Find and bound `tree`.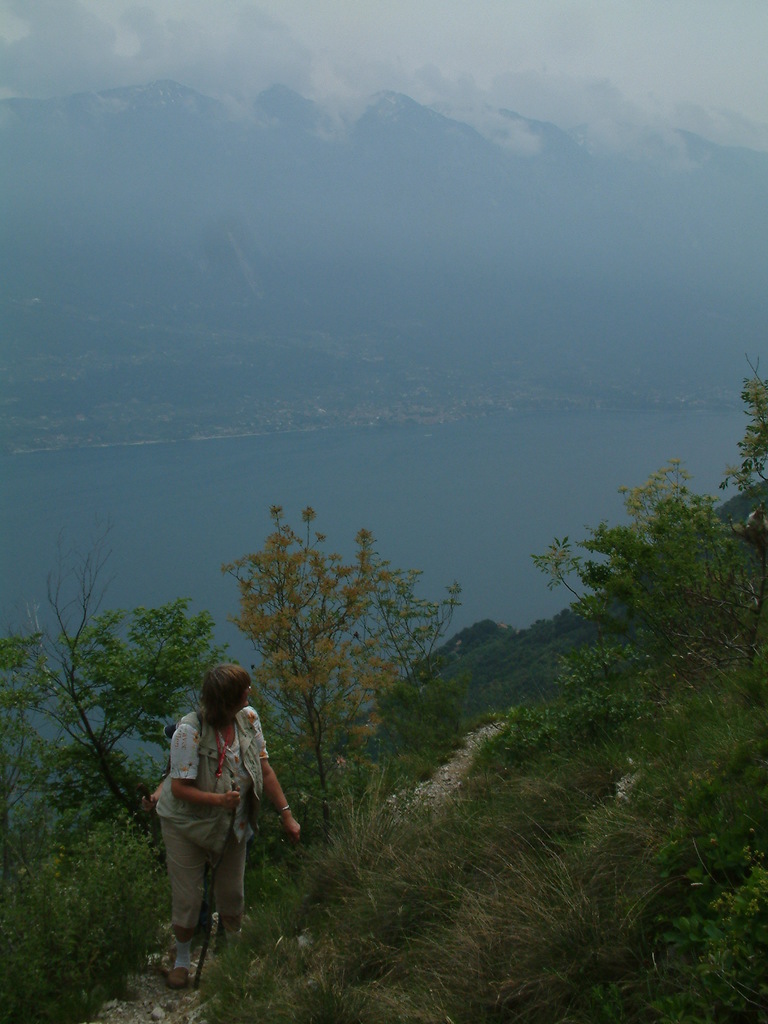
Bound: BBox(0, 594, 227, 871).
